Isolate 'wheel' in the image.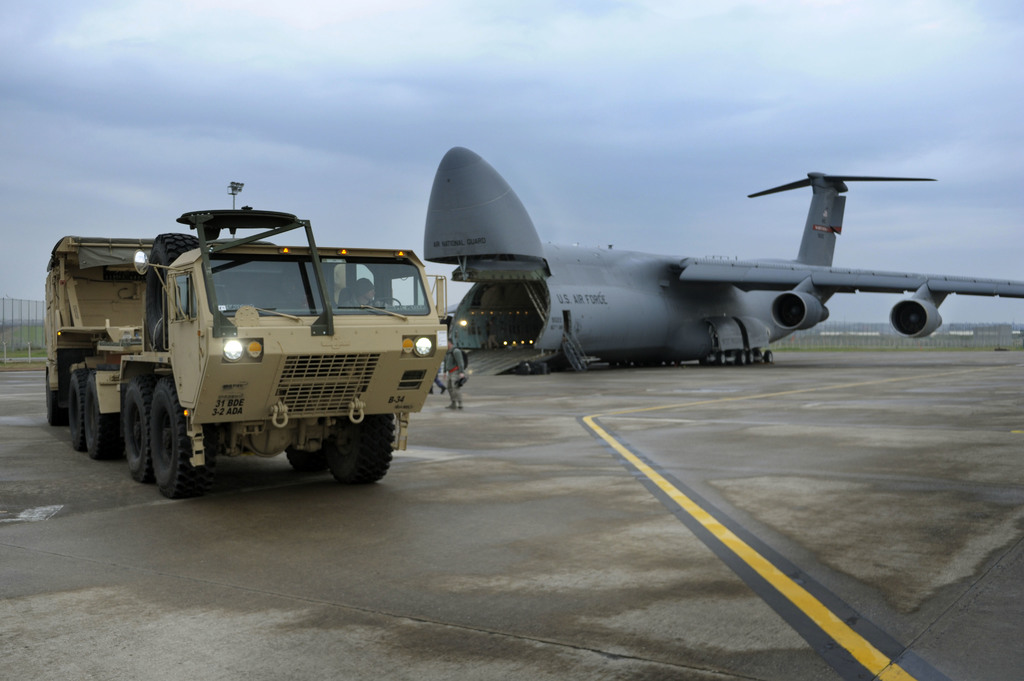
Isolated region: [x1=764, y1=349, x2=773, y2=362].
